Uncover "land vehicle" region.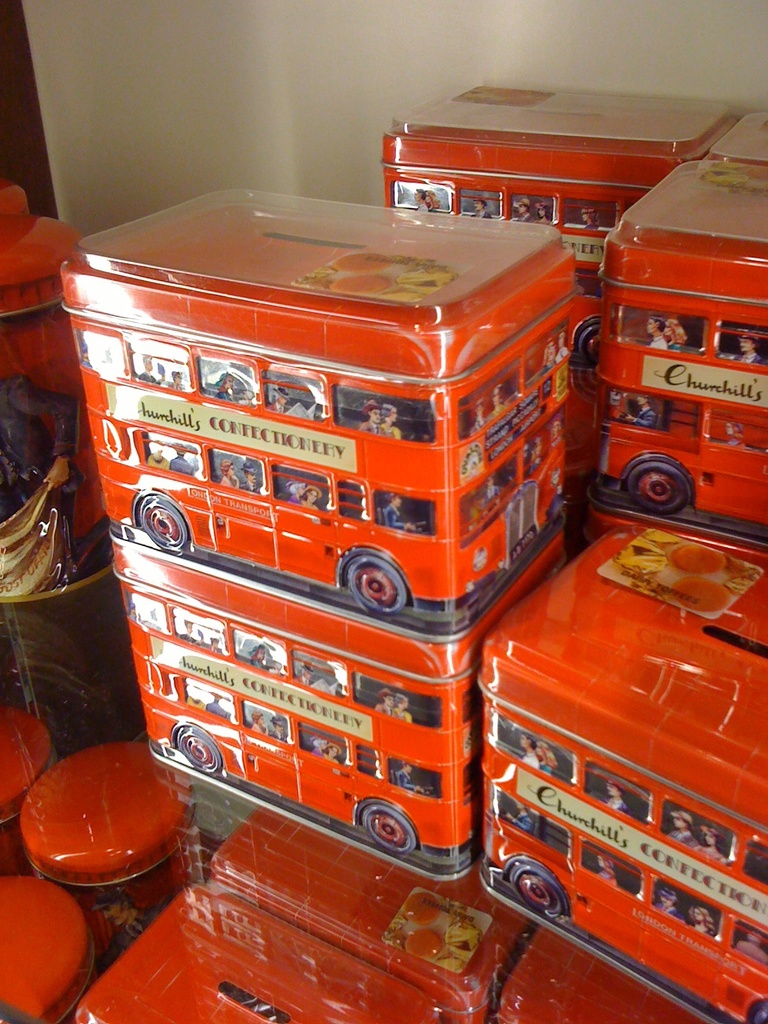
Uncovered: (598,165,767,518).
